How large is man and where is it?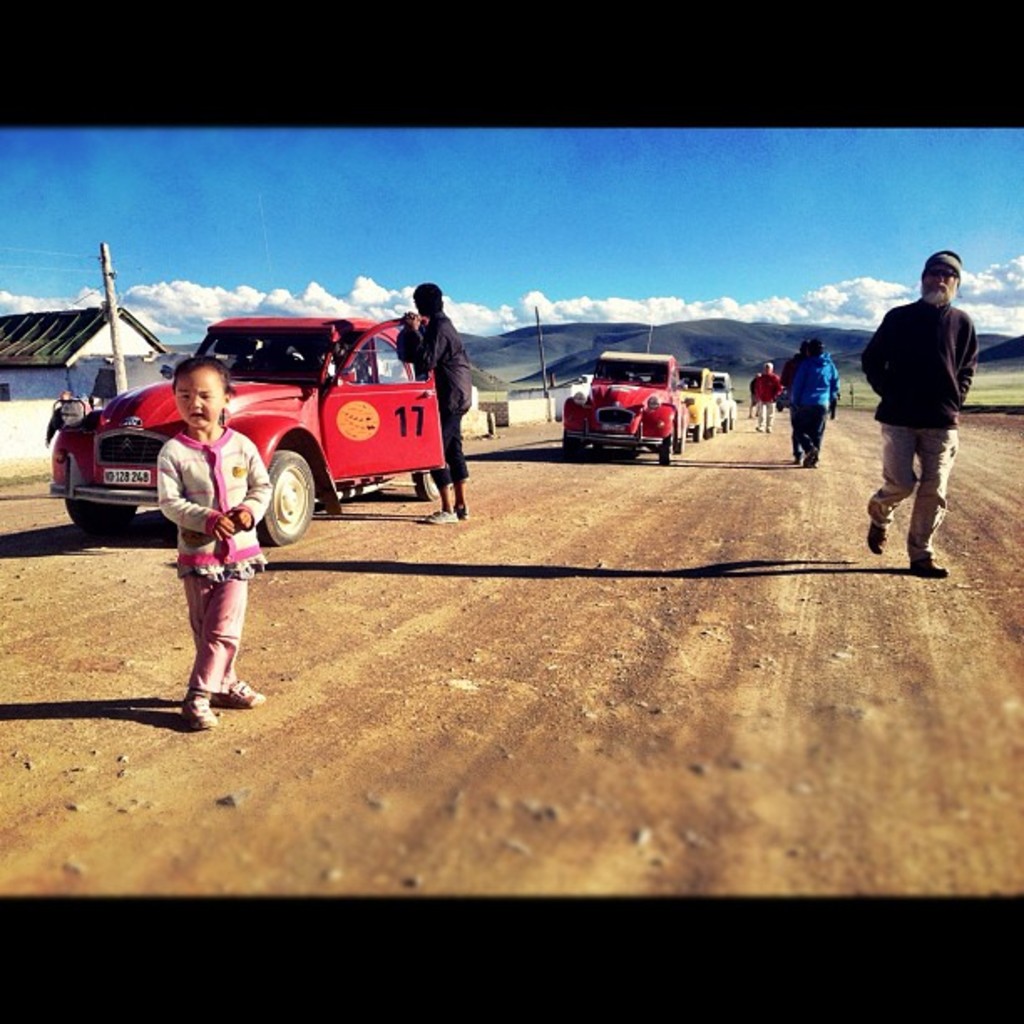
Bounding box: (x1=873, y1=241, x2=1006, y2=562).
